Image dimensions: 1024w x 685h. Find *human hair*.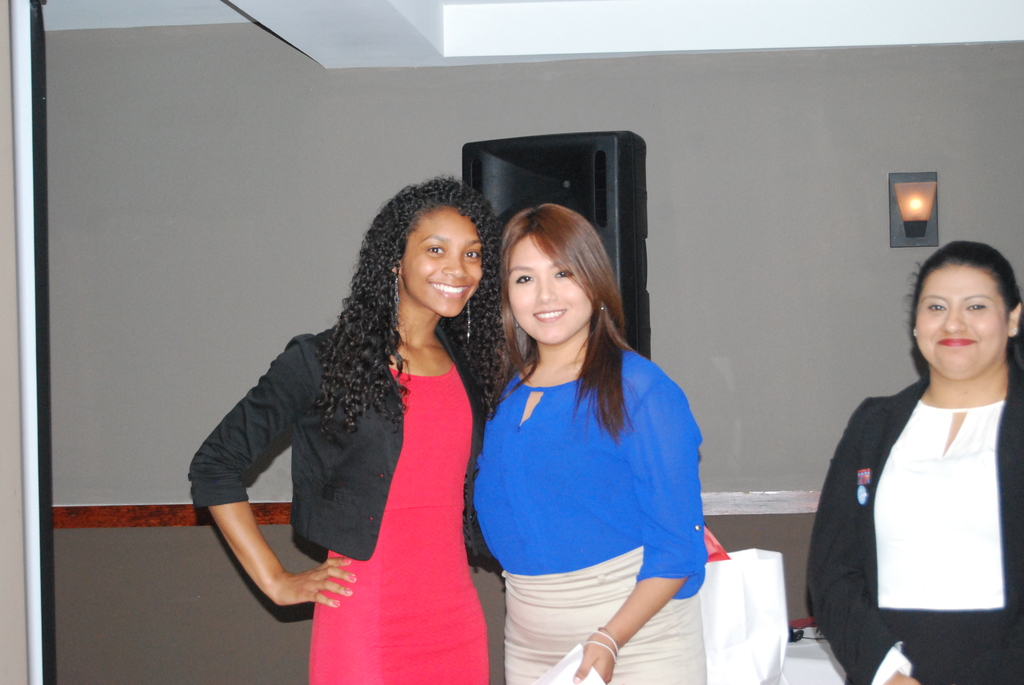
x1=484, y1=190, x2=632, y2=406.
